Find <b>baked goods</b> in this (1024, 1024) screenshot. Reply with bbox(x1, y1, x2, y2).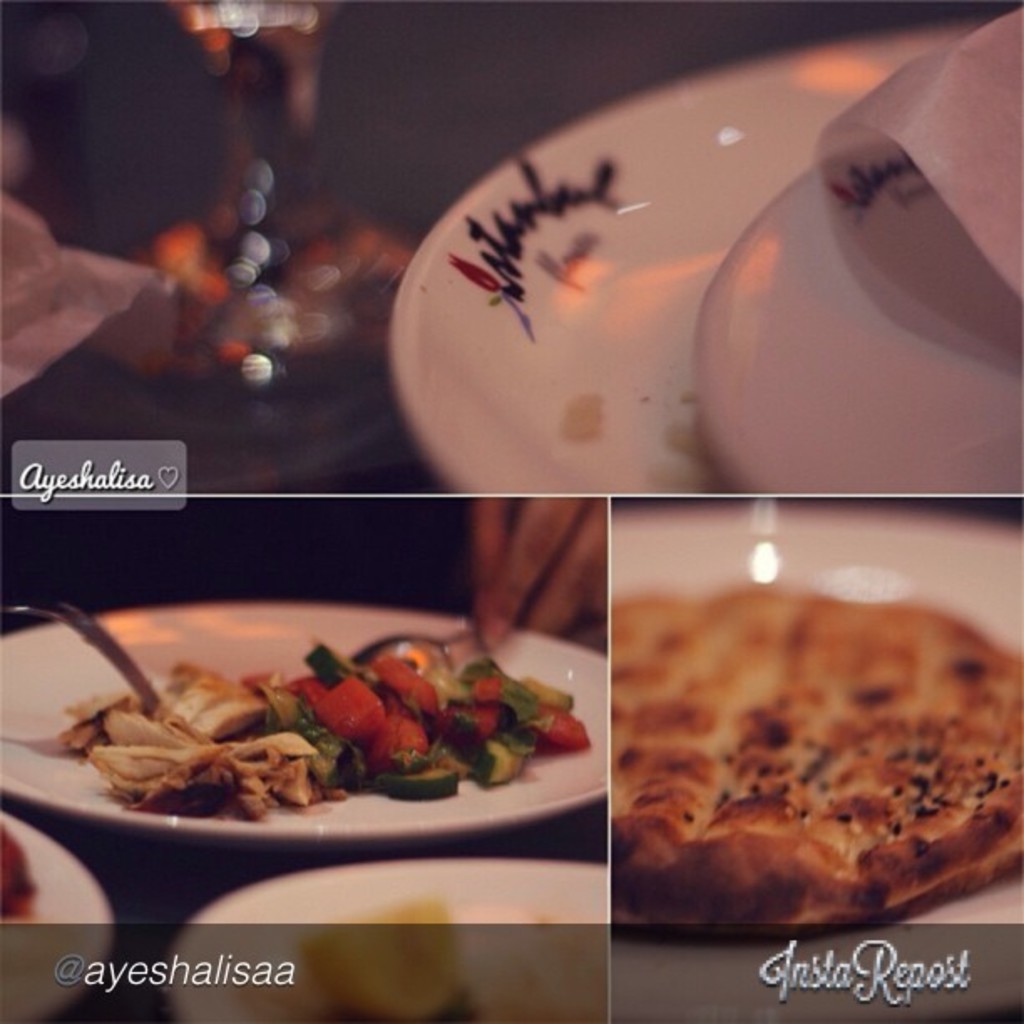
bbox(609, 574, 1022, 937).
